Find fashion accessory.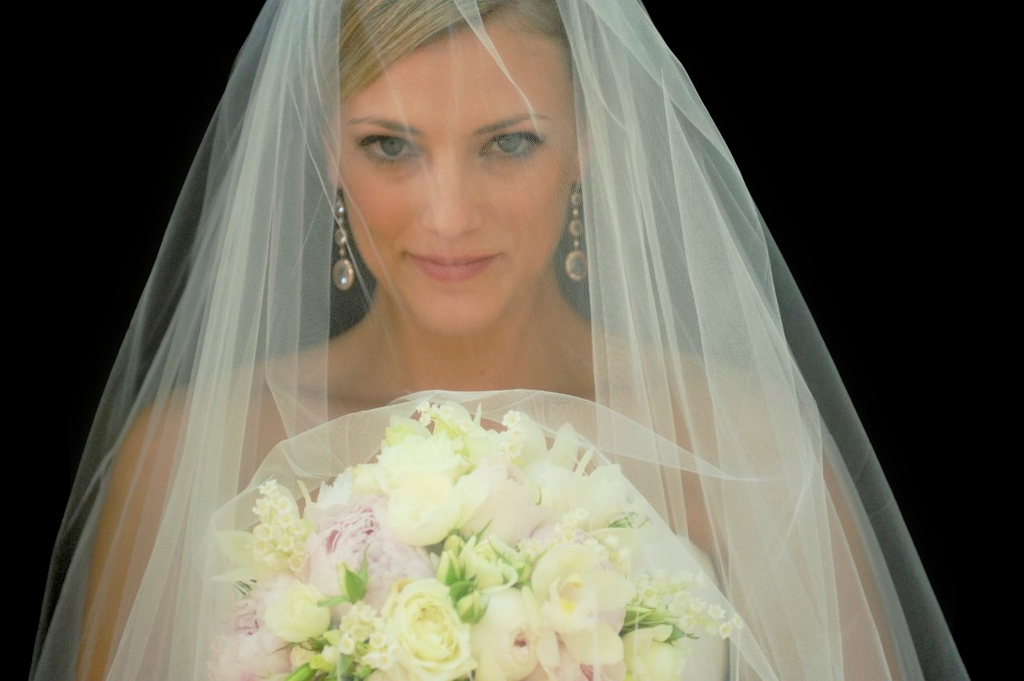
region(568, 190, 590, 285).
